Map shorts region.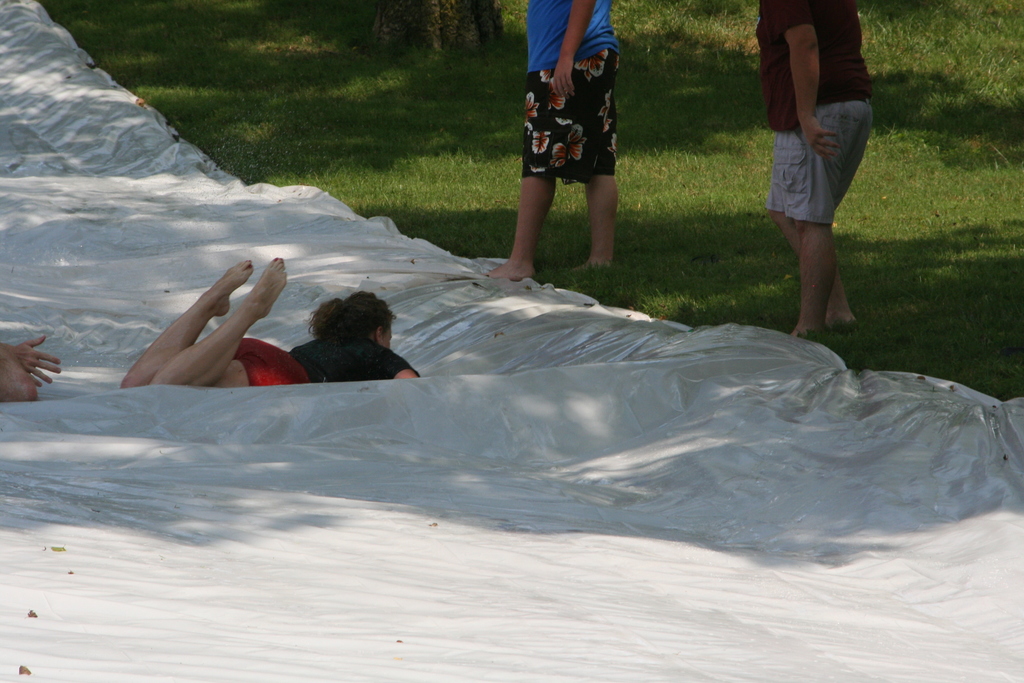
Mapped to crop(521, 42, 620, 186).
